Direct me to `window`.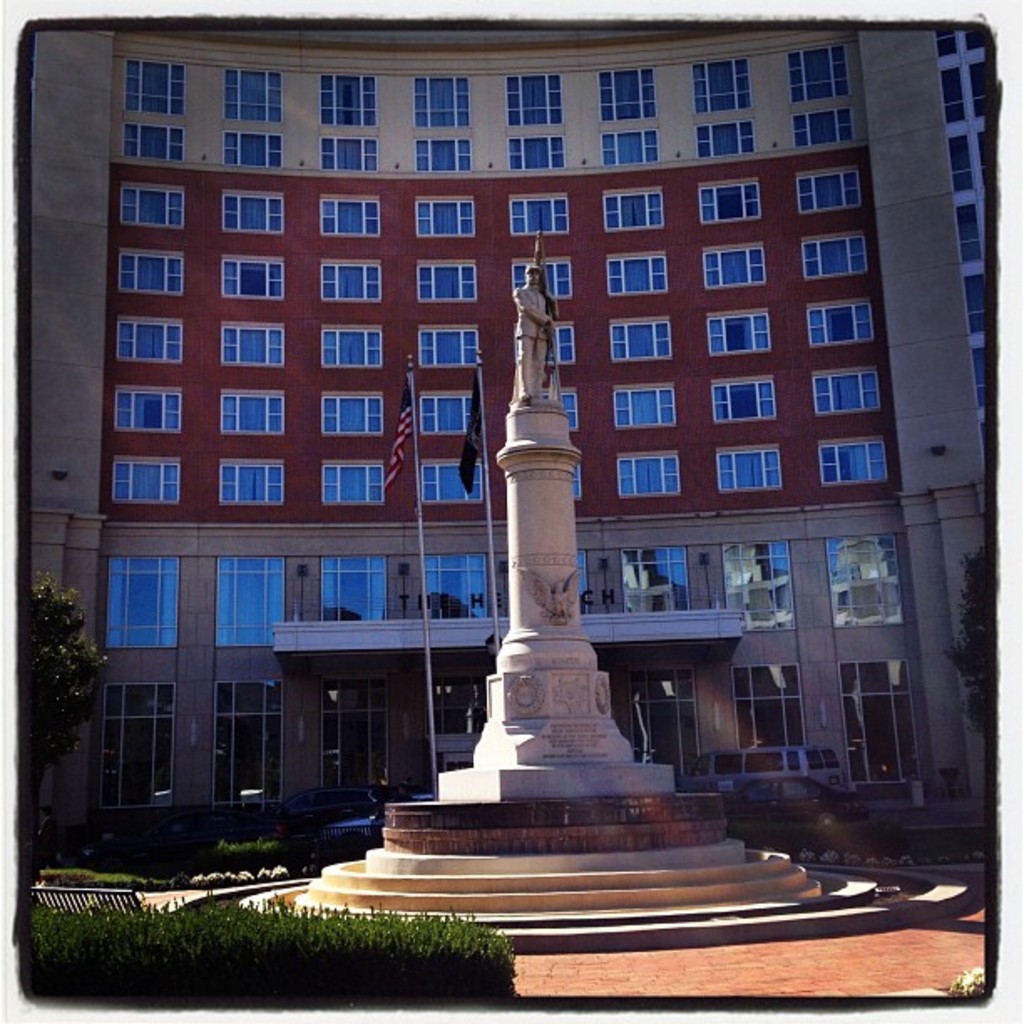
Direction: [x1=427, y1=554, x2=495, y2=622].
